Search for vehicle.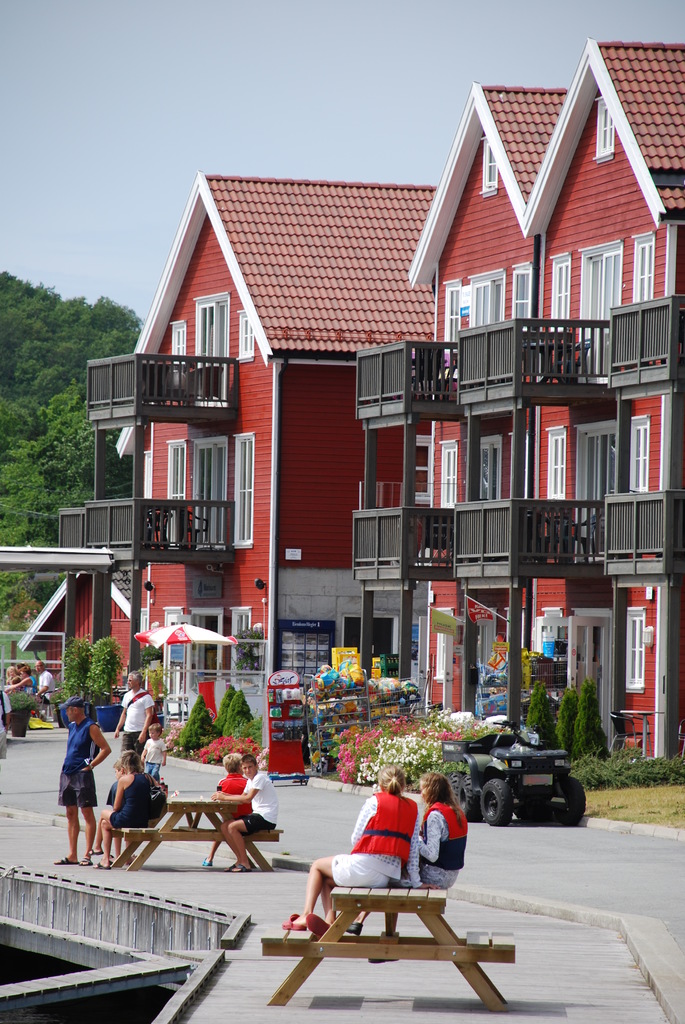
Found at 441 717 585 827.
